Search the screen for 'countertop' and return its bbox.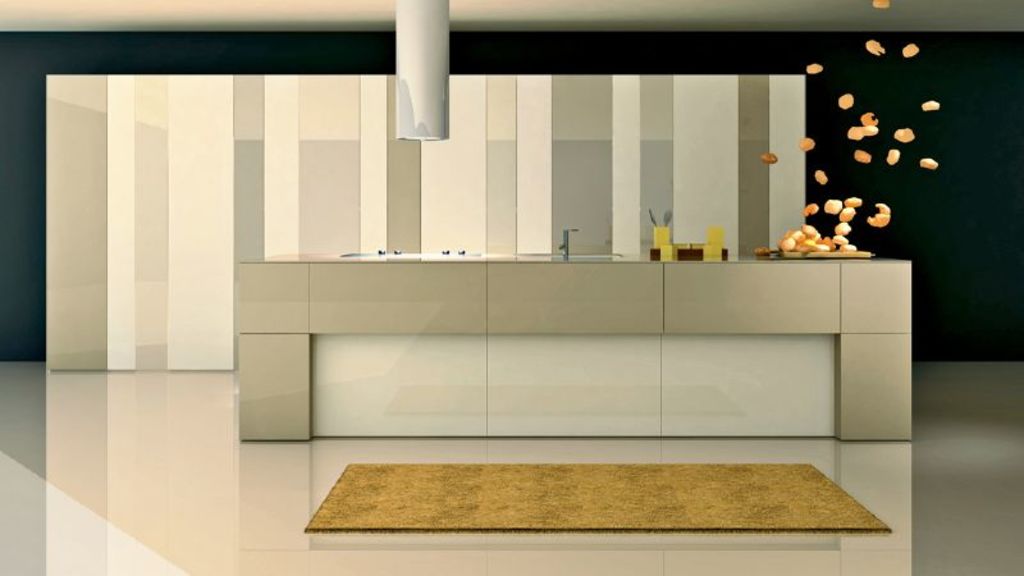
Found: x1=228 y1=239 x2=918 y2=443.
